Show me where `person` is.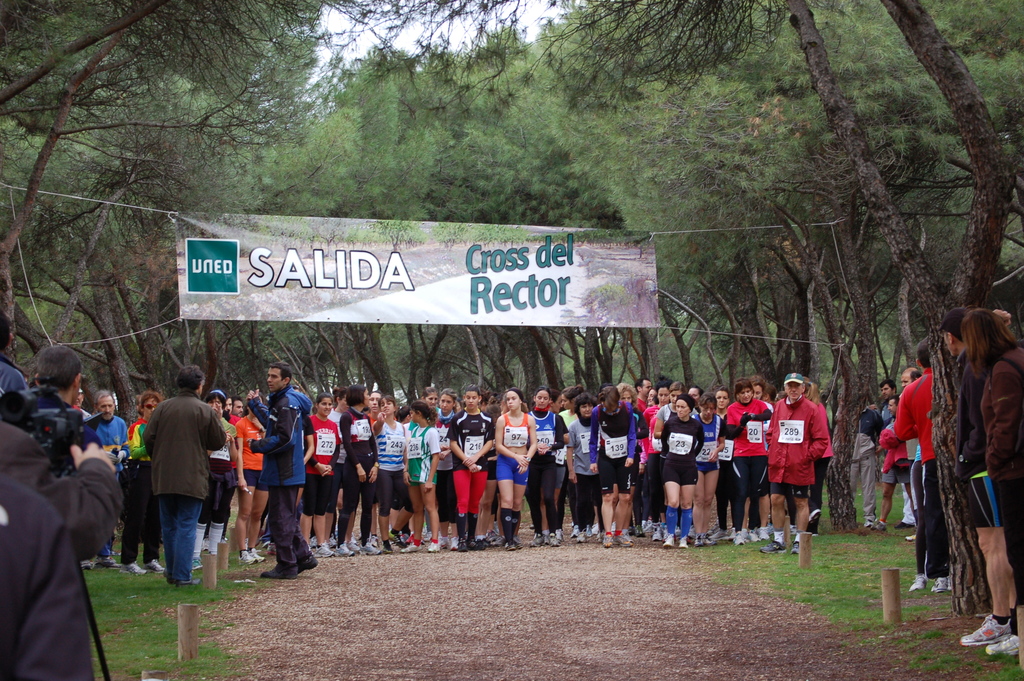
`person` is at <box>238,368,312,577</box>.
